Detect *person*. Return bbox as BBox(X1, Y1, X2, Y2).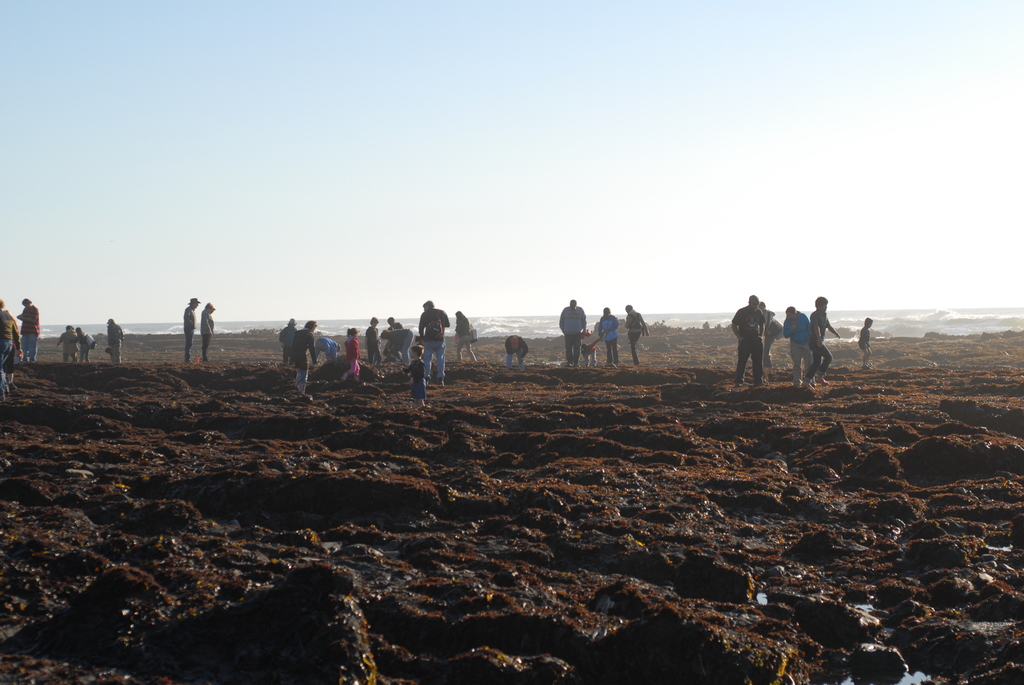
BBox(380, 327, 415, 366).
